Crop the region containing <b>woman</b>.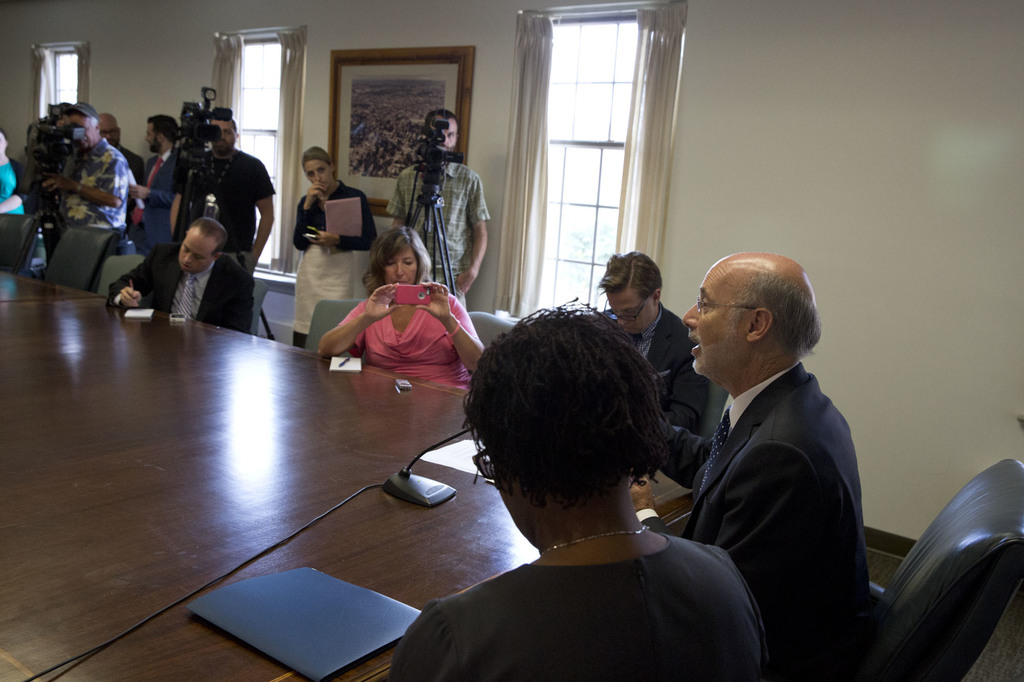
Crop region: l=288, t=140, r=385, b=356.
